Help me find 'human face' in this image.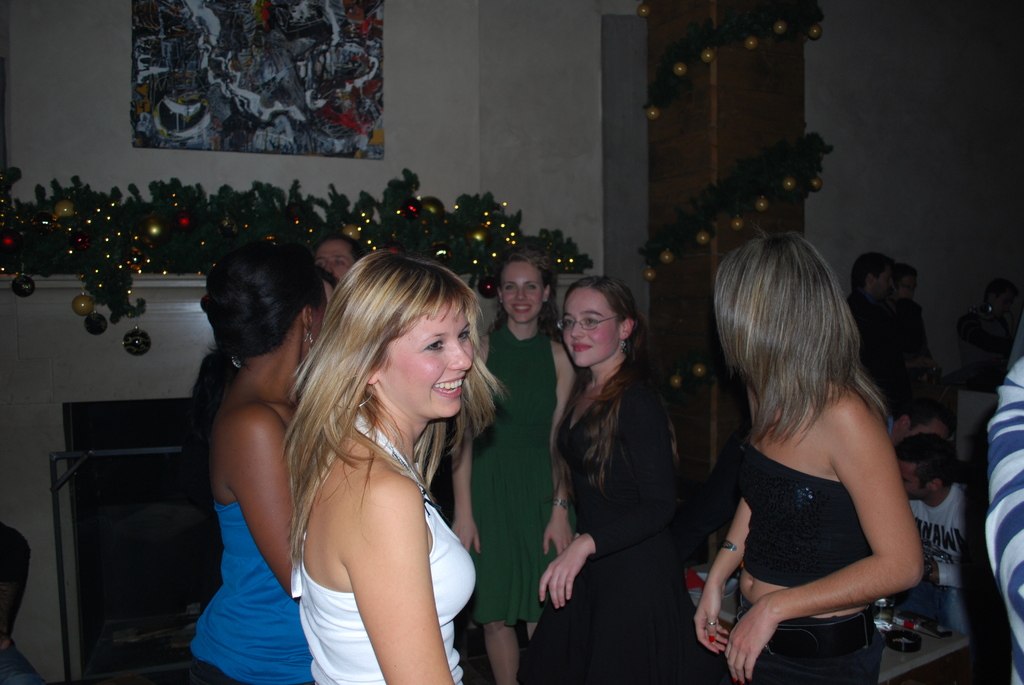
Found it: locate(866, 264, 896, 299).
